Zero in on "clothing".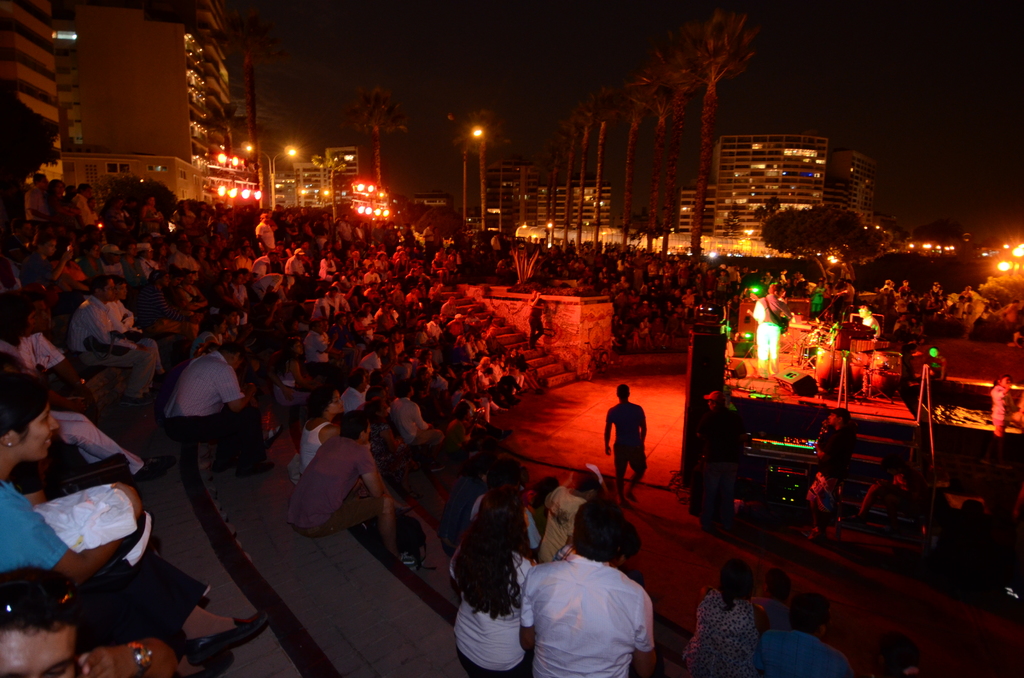
Zeroed in: 289:248:308:280.
